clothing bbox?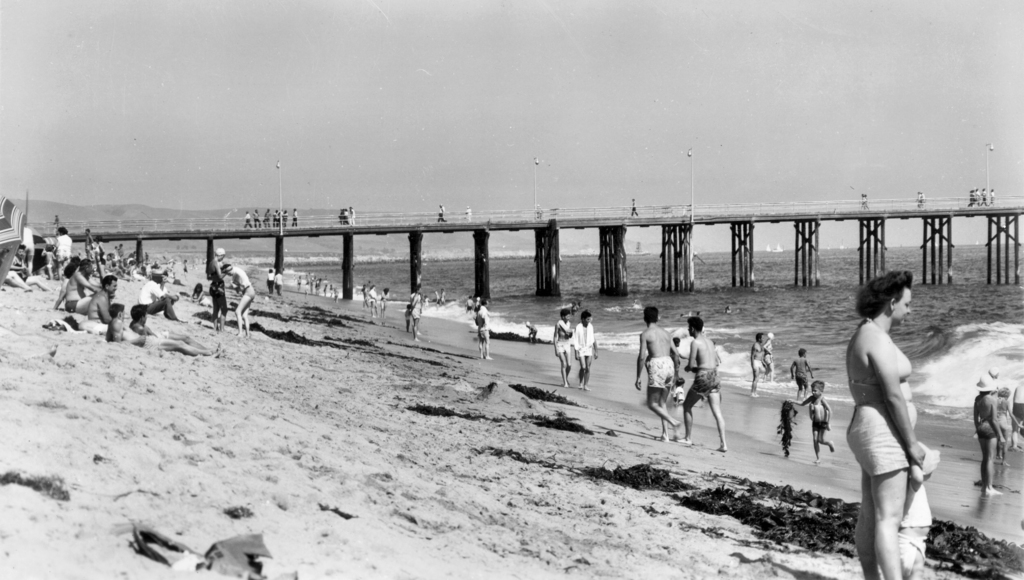
<box>753,358,764,372</box>
